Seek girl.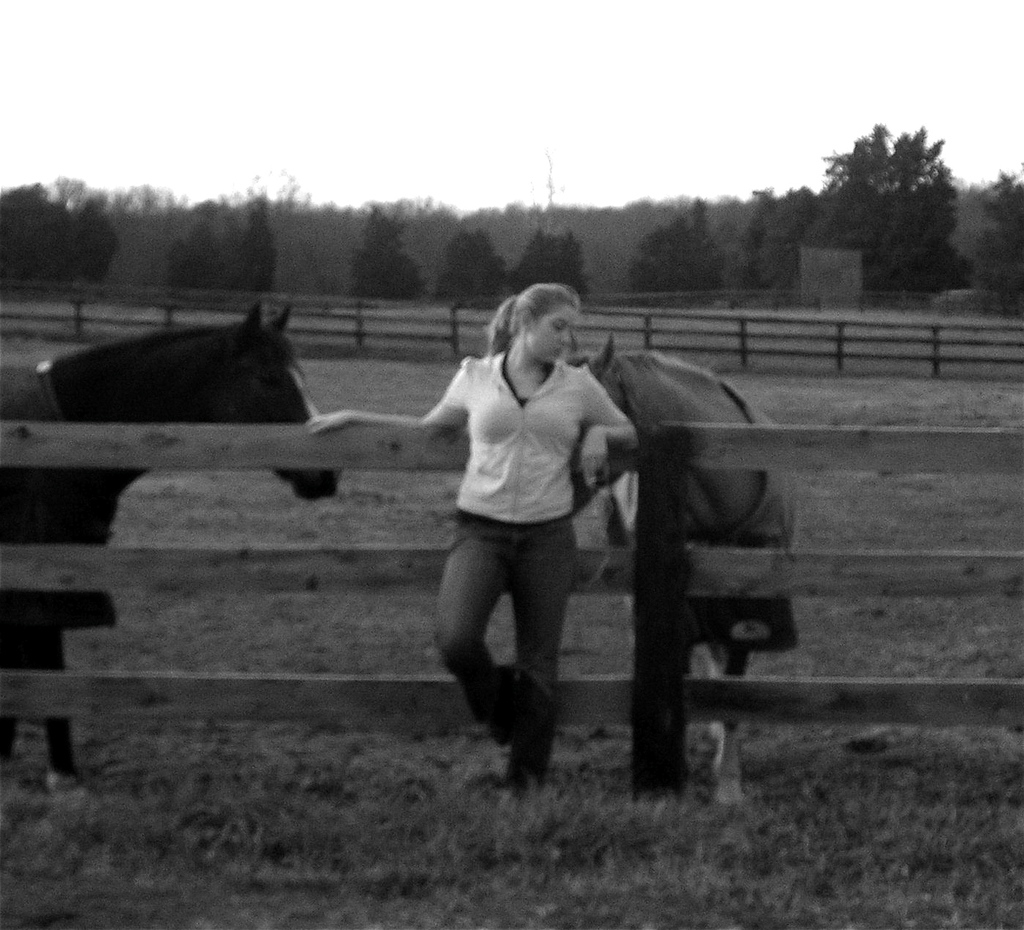
bbox(306, 280, 642, 794).
